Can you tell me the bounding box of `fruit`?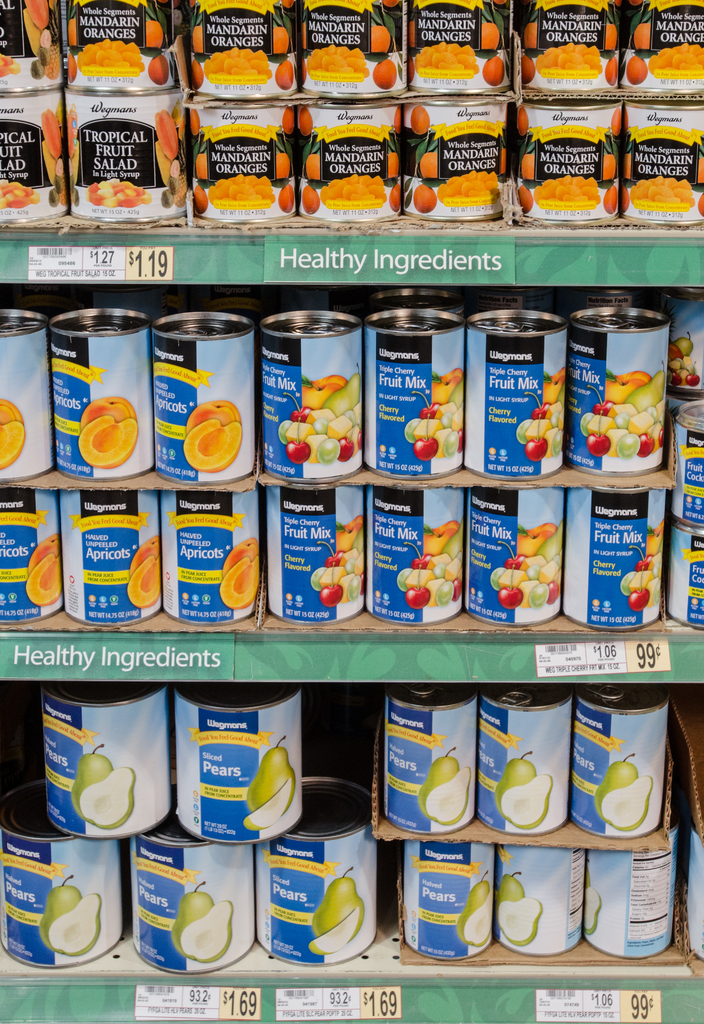
left=193, top=25, right=203, bottom=54.
